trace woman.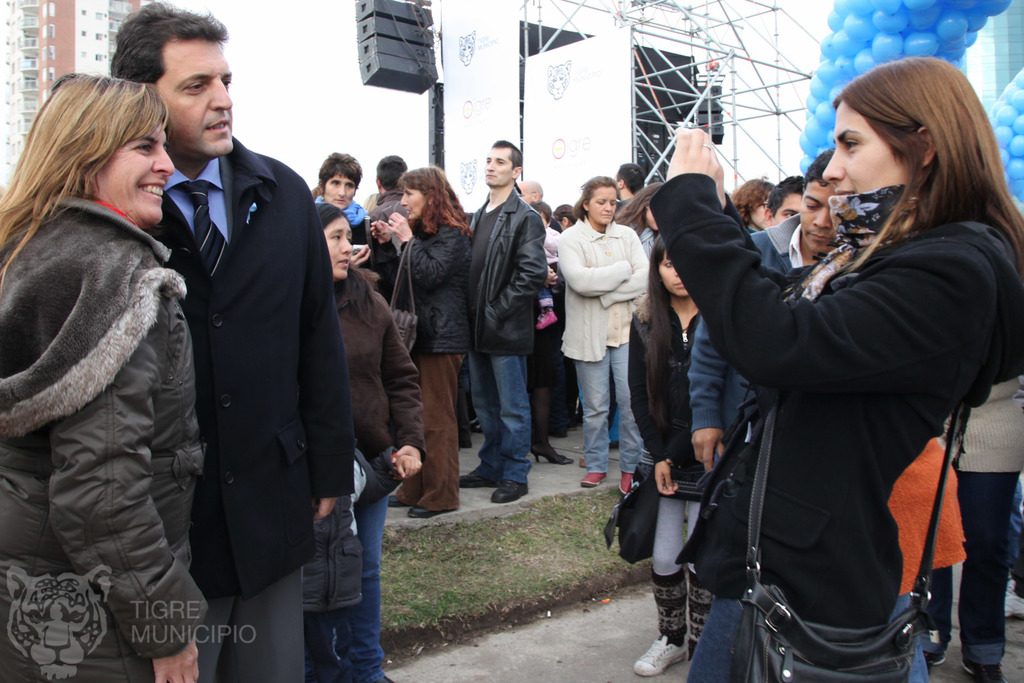
Traced to locate(624, 45, 995, 682).
